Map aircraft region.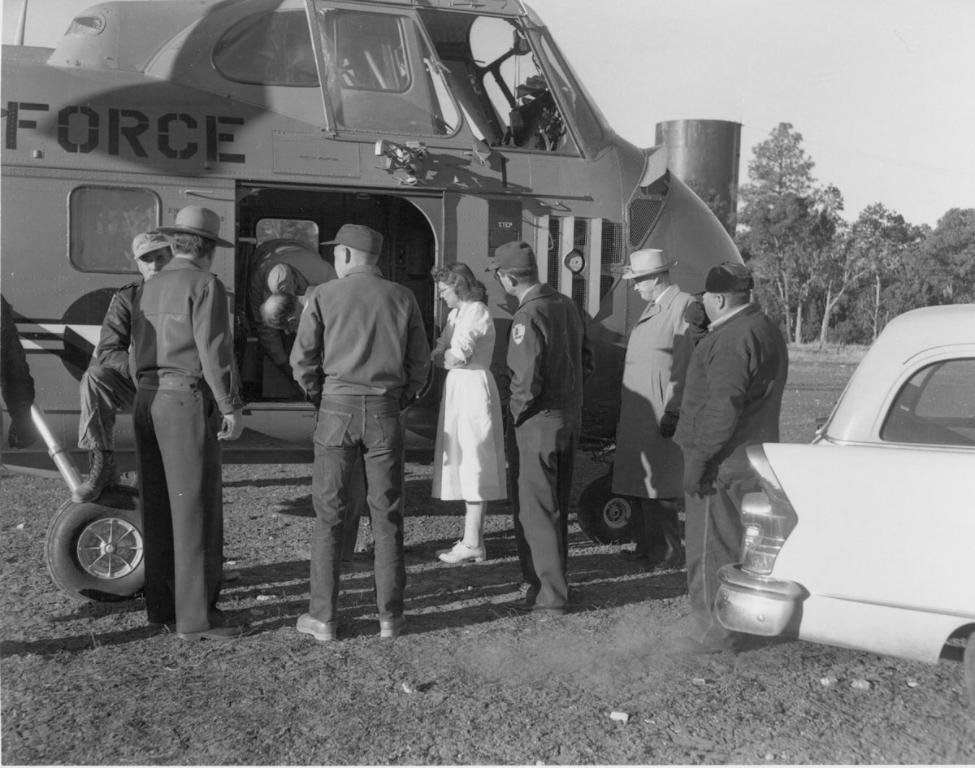
Mapped to select_region(93, 0, 773, 577).
